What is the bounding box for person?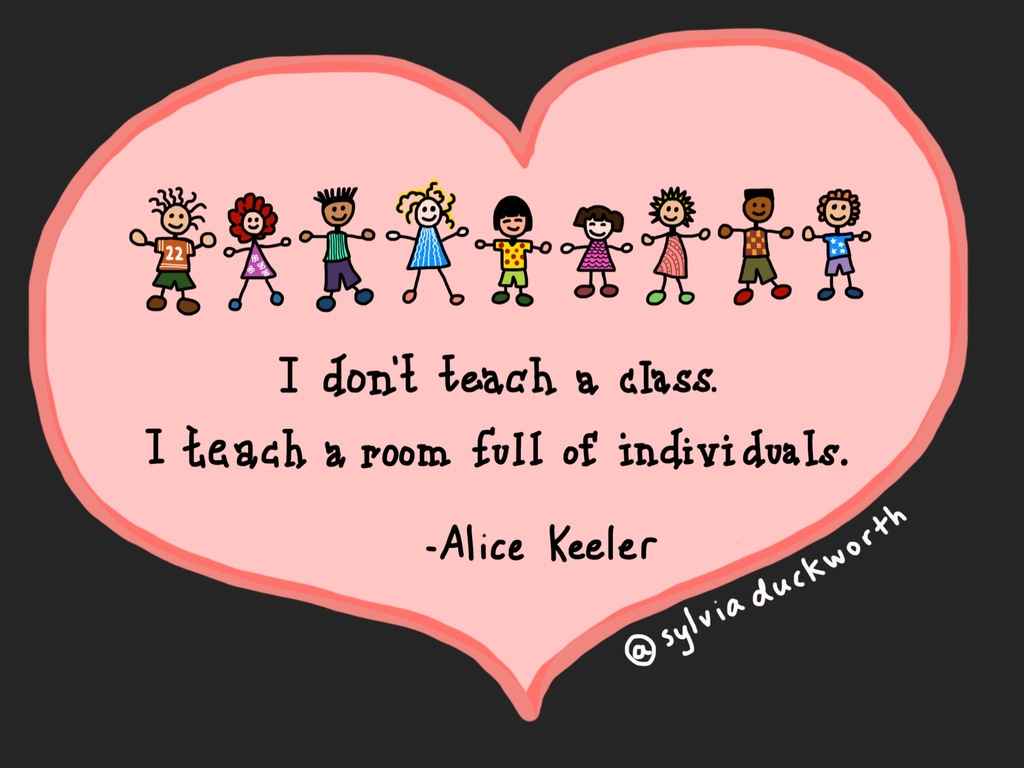
(562, 207, 632, 298).
